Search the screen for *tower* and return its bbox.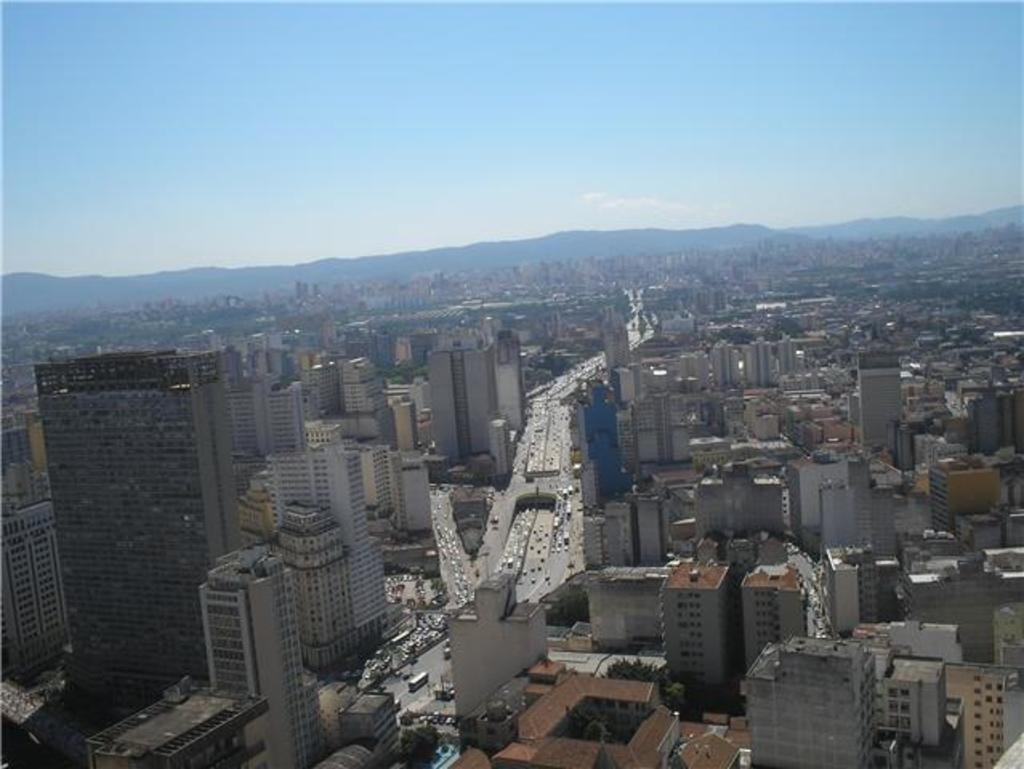
Found: [420,328,500,466].
